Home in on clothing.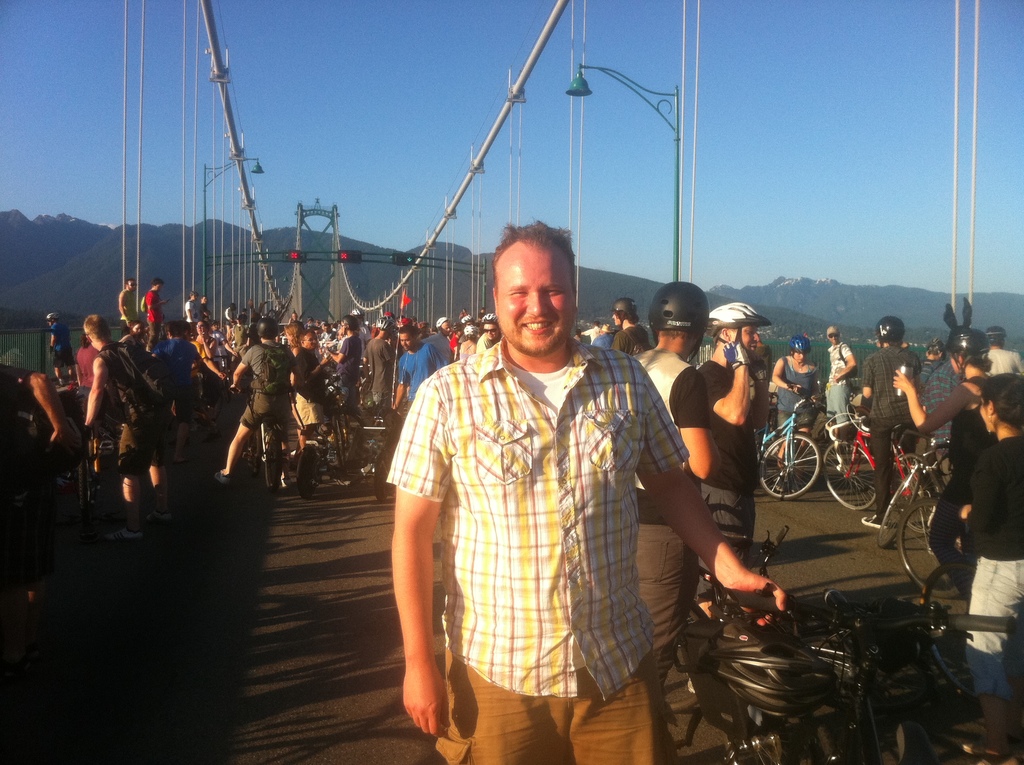
Homed in at box(697, 356, 759, 596).
